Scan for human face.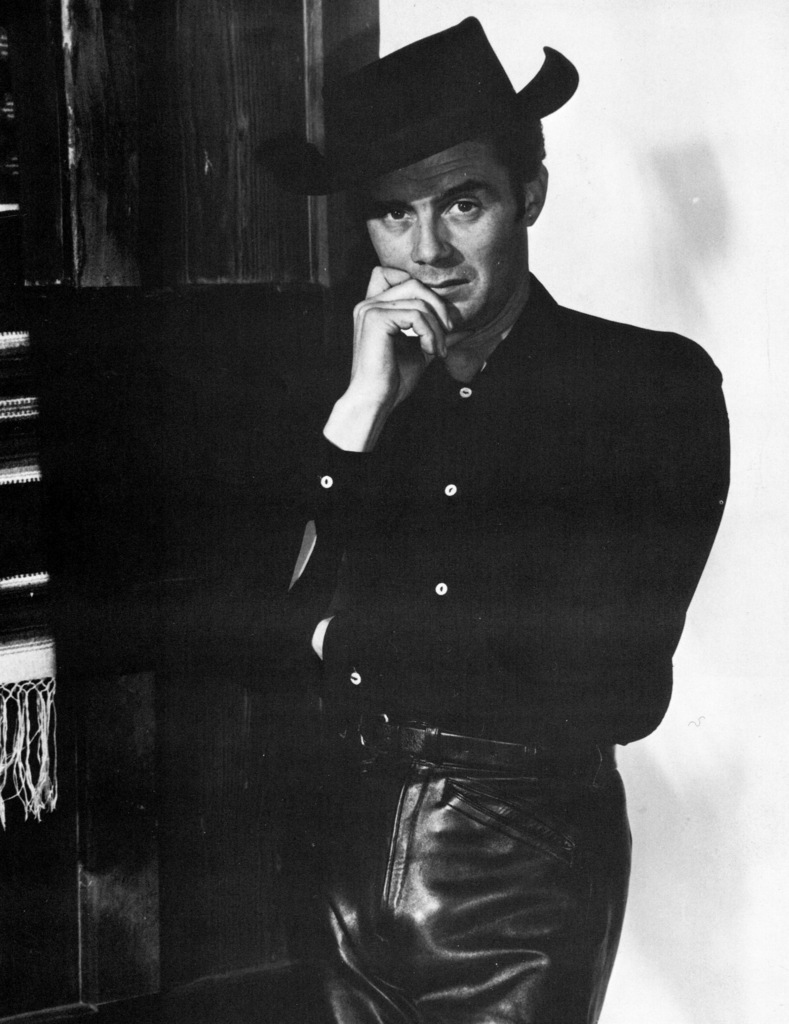
Scan result: select_region(368, 149, 528, 330).
